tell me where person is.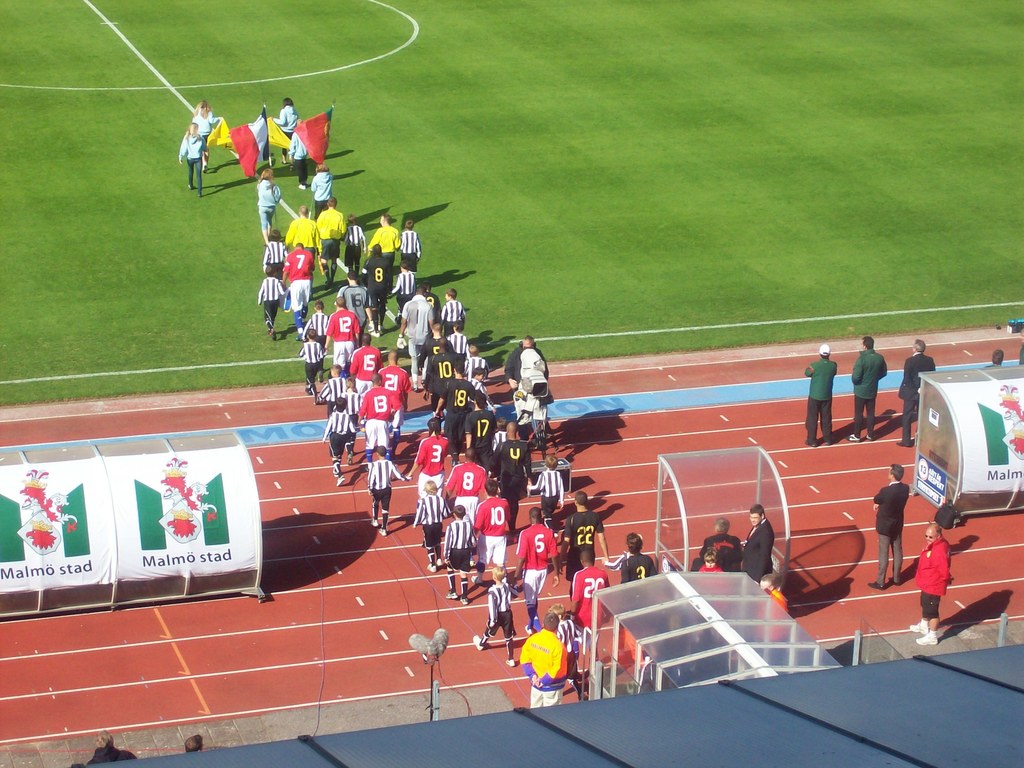
person is at x1=186 y1=735 x2=204 y2=753.
